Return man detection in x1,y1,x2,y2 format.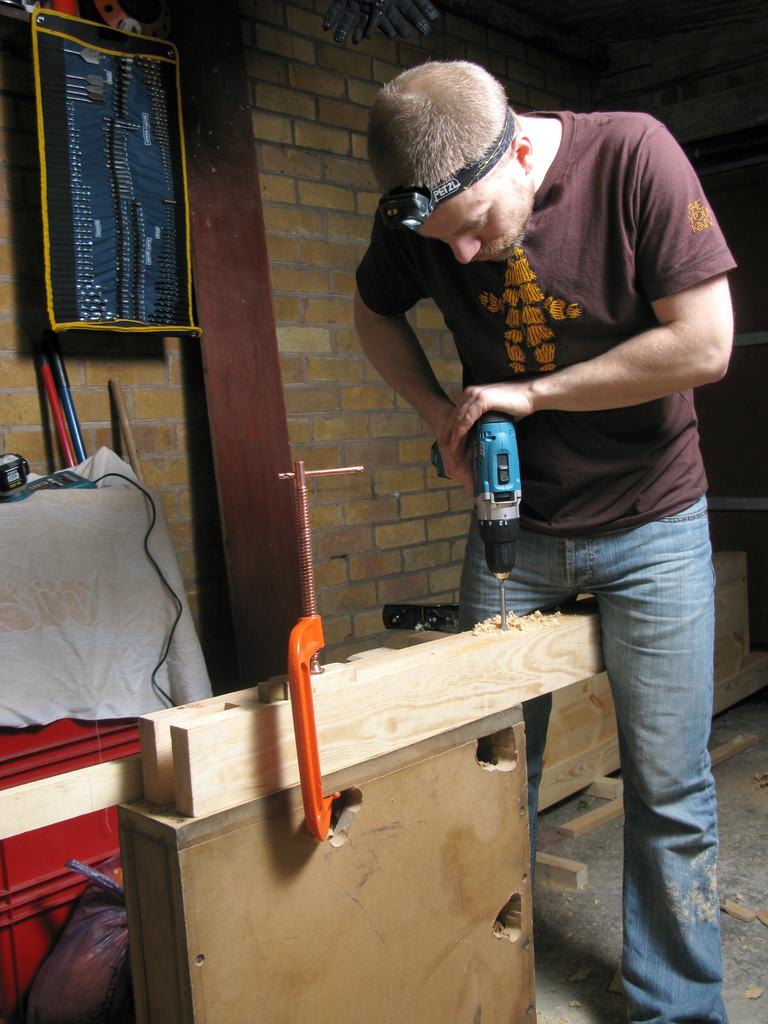
351,62,733,1023.
